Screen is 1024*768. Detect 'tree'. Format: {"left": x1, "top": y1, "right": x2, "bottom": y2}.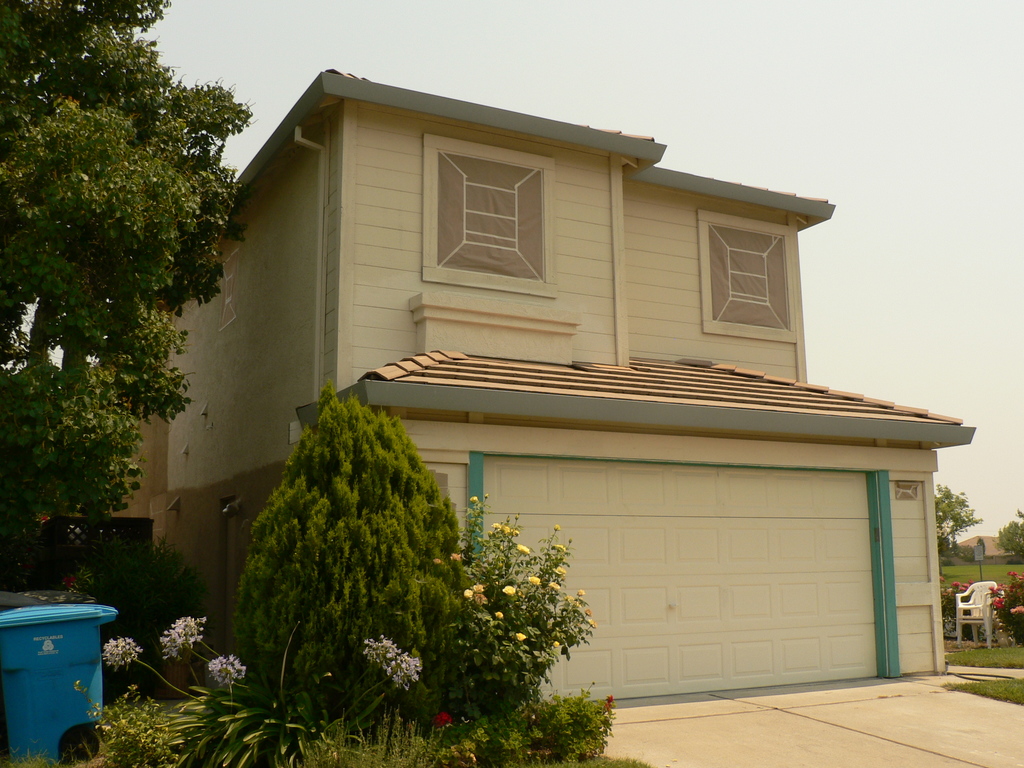
{"left": 0, "top": 4, "right": 257, "bottom": 568}.
